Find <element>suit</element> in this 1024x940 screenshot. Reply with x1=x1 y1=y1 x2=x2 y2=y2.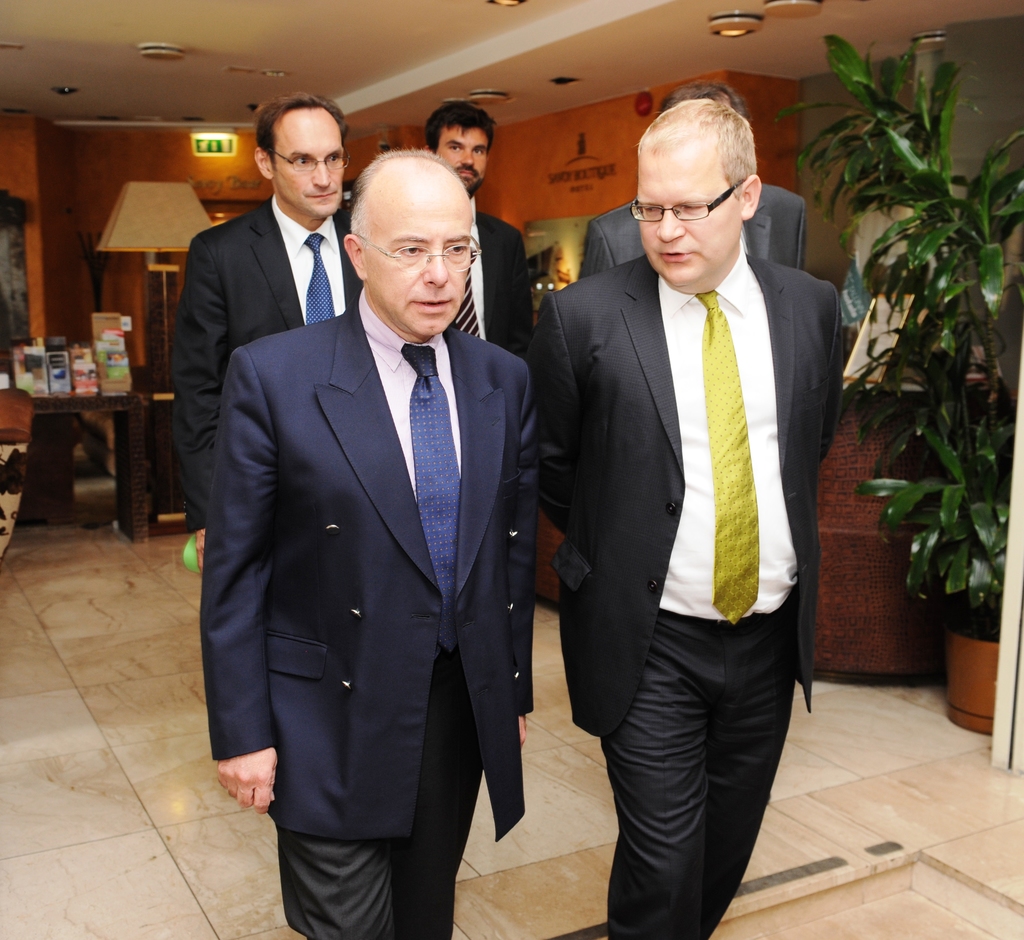
x1=164 y1=185 x2=355 y2=546.
